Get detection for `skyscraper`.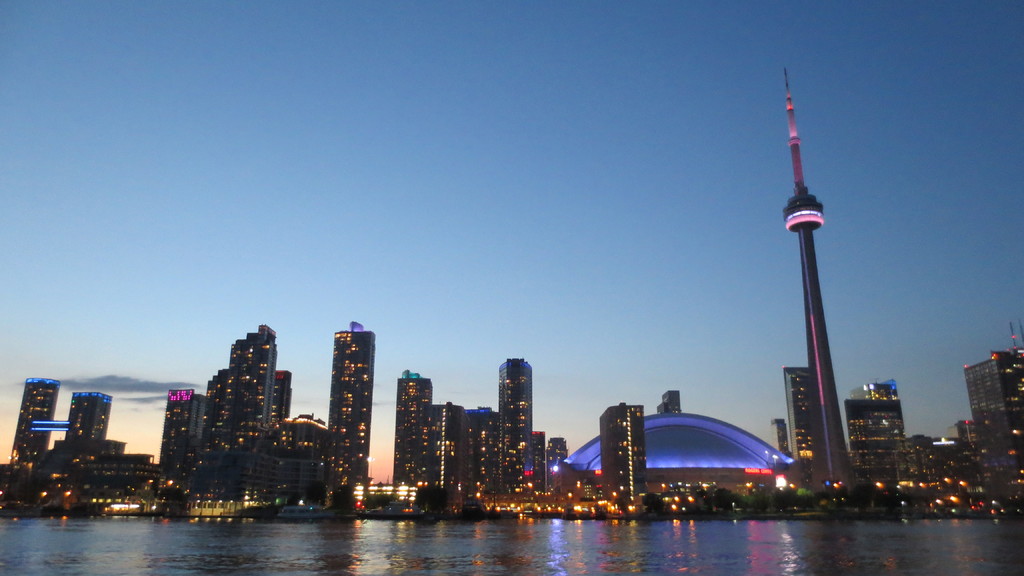
Detection: Rect(497, 351, 545, 497).
